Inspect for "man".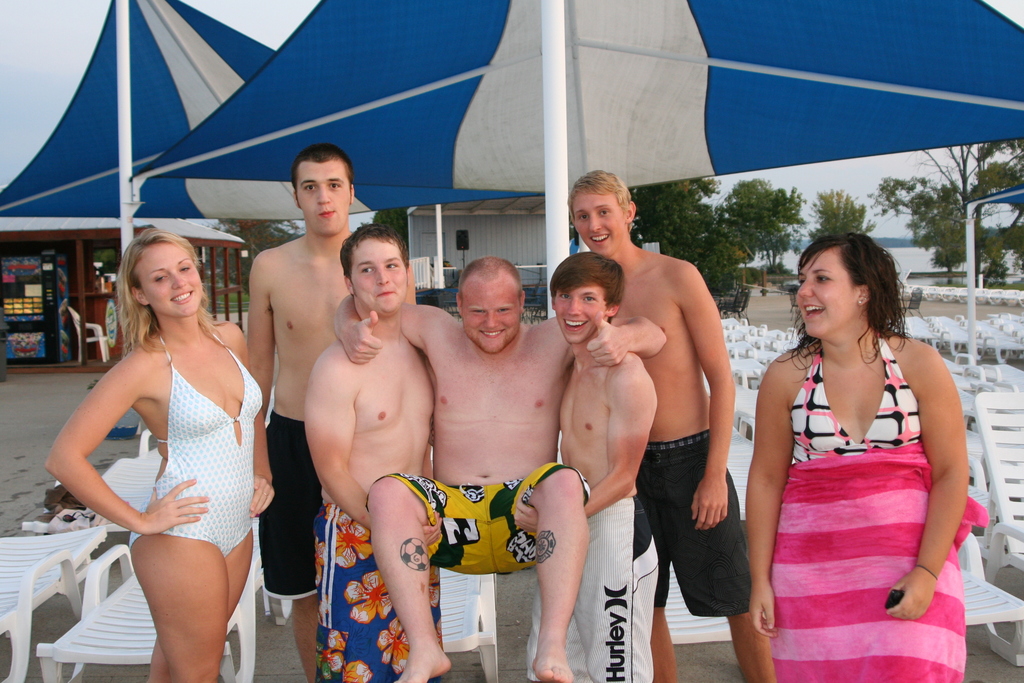
Inspection: <box>335,256,667,682</box>.
